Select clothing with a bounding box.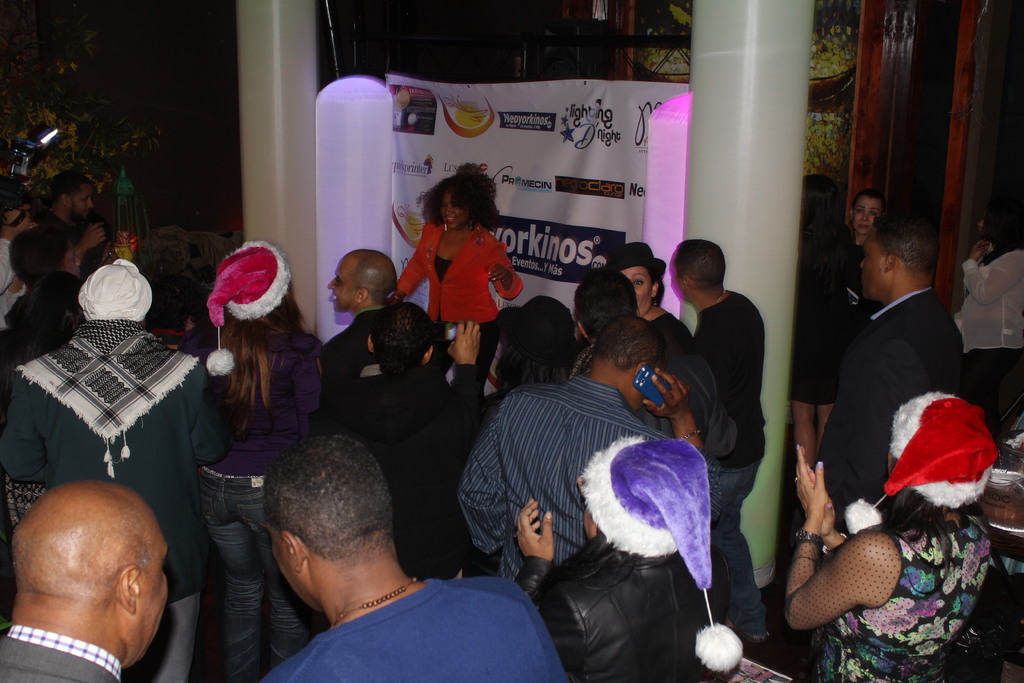
(left=845, top=237, right=881, bottom=345).
